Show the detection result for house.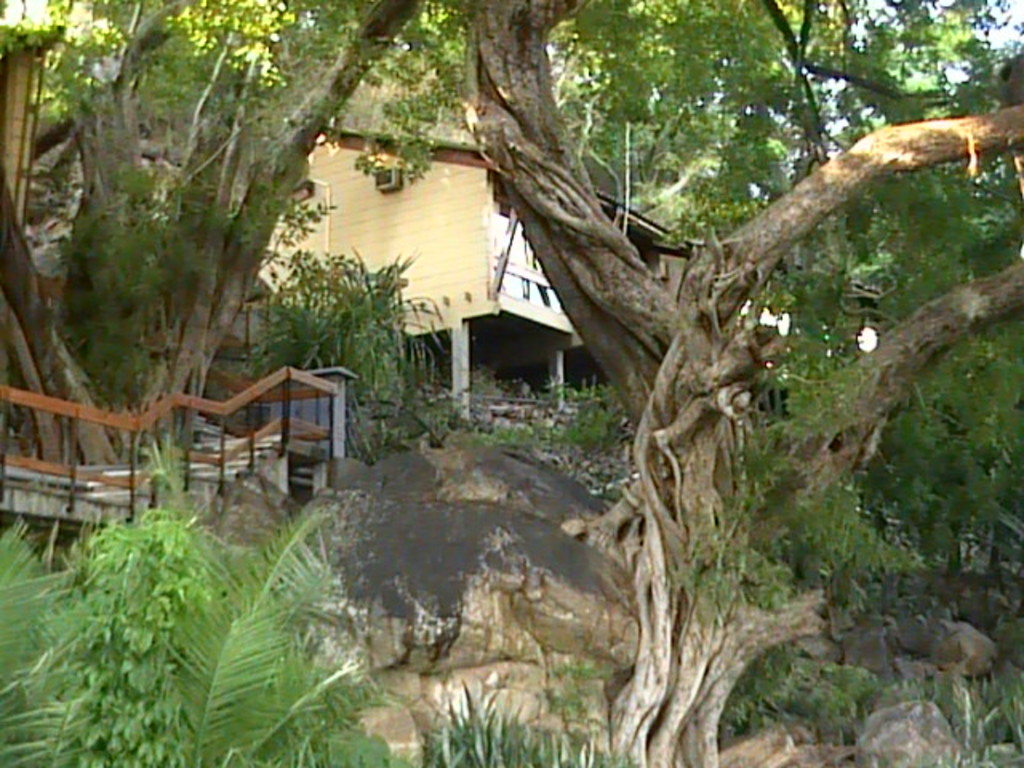
(266,74,651,475).
